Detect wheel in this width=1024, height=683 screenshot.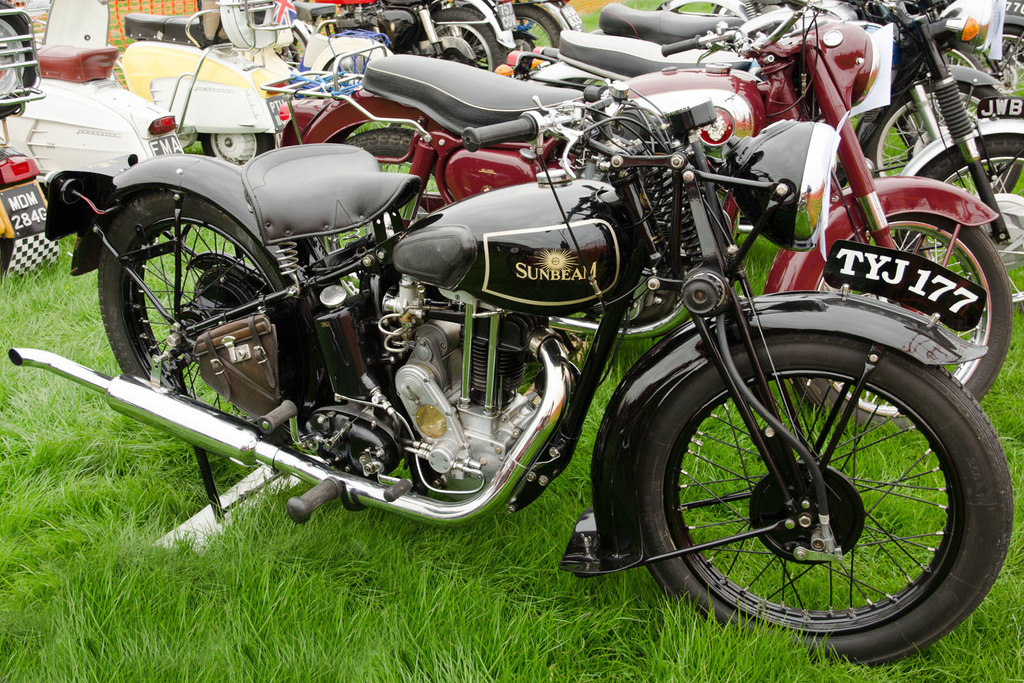
Detection: pyautogui.locateOnScreen(892, 134, 1023, 313).
